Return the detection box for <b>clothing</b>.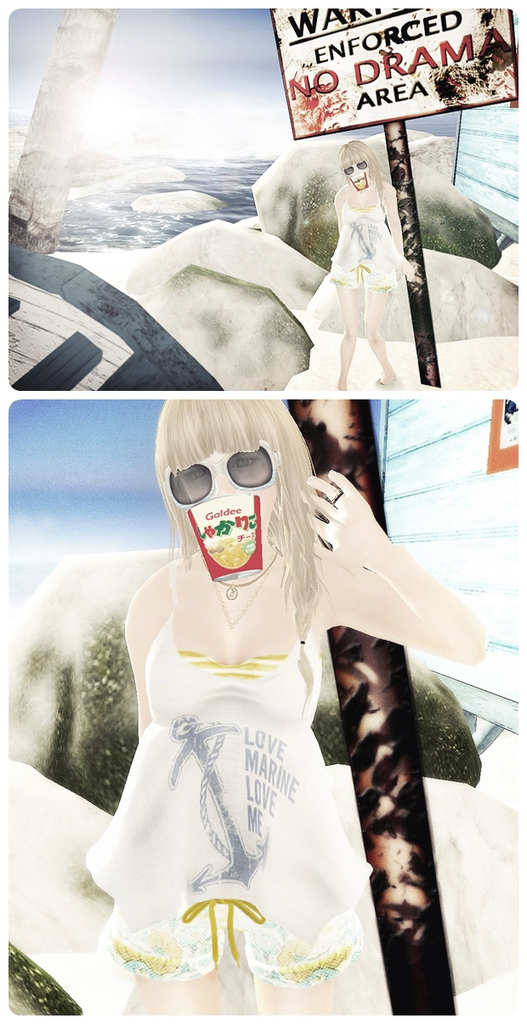
{"left": 86, "top": 602, "right": 365, "bottom": 983}.
